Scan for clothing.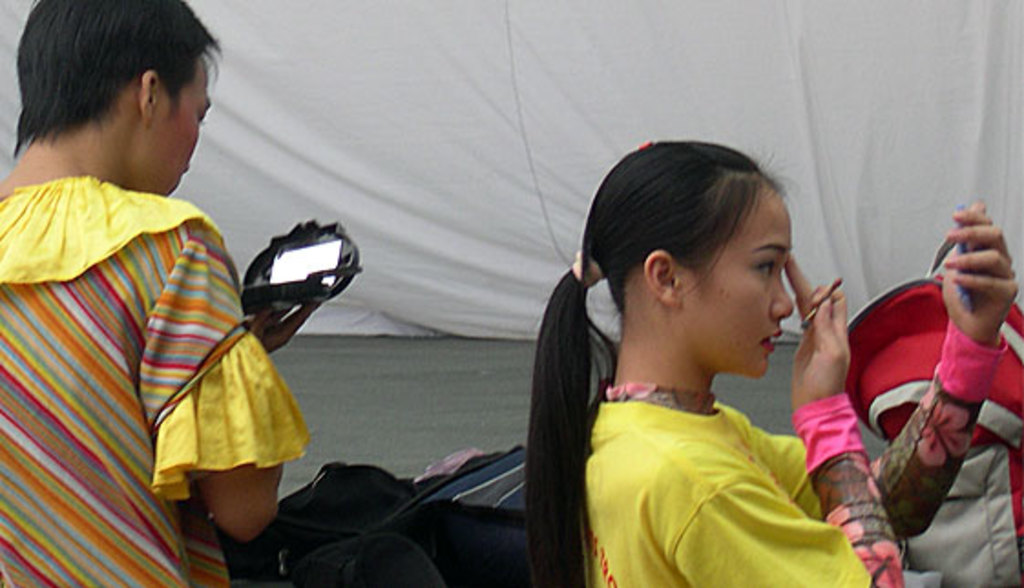
Scan result: <bbox>579, 312, 1015, 586</bbox>.
